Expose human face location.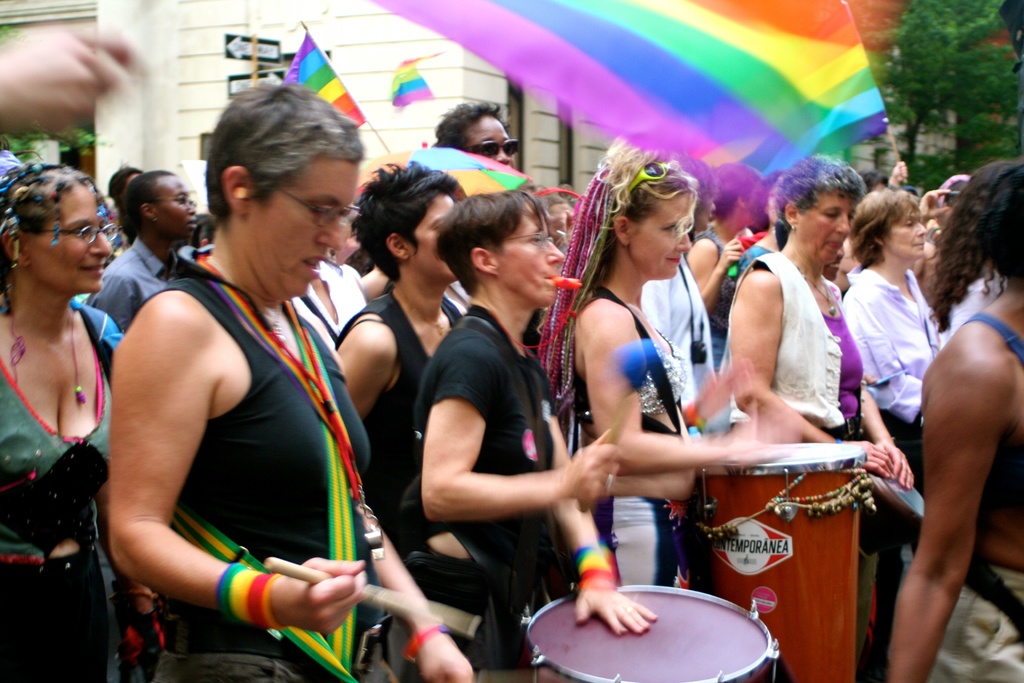
Exposed at box(890, 213, 932, 258).
